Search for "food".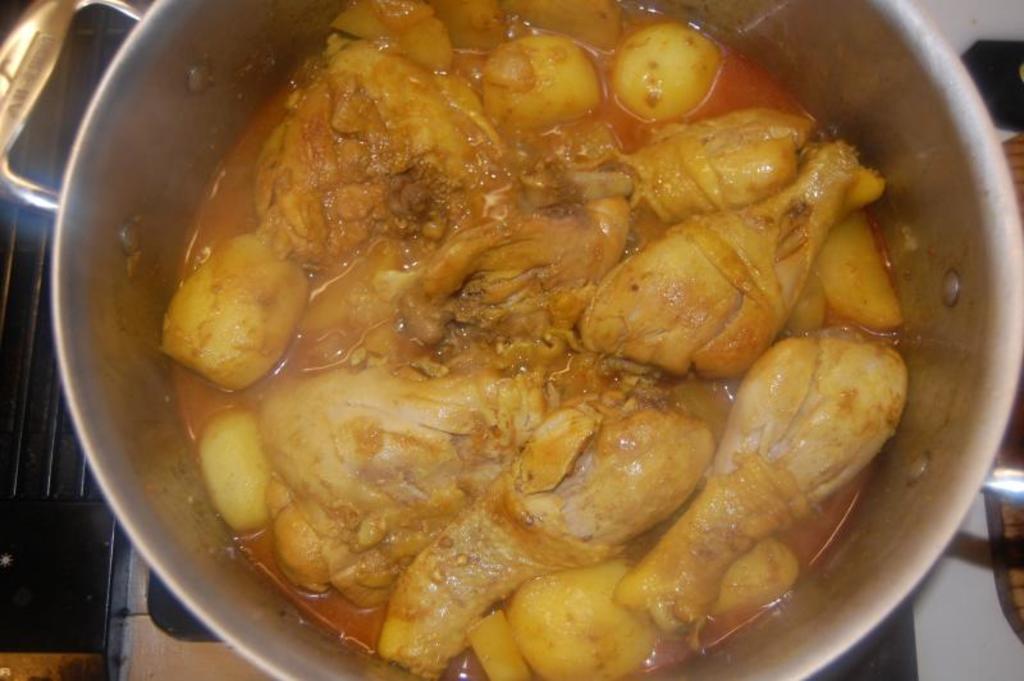
Found at left=146, top=13, right=974, bottom=650.
